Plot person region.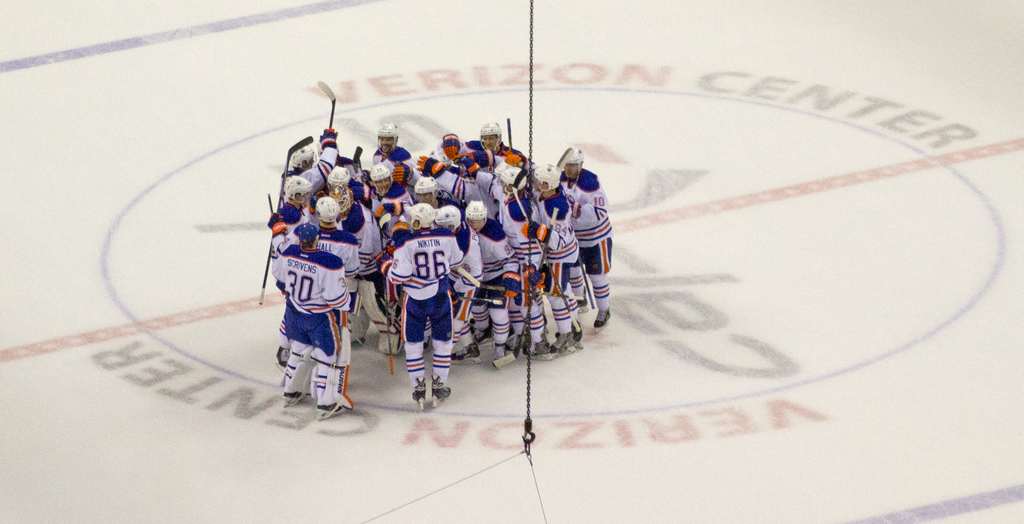
Plotted at bbox(381, 197, 454, 409).
